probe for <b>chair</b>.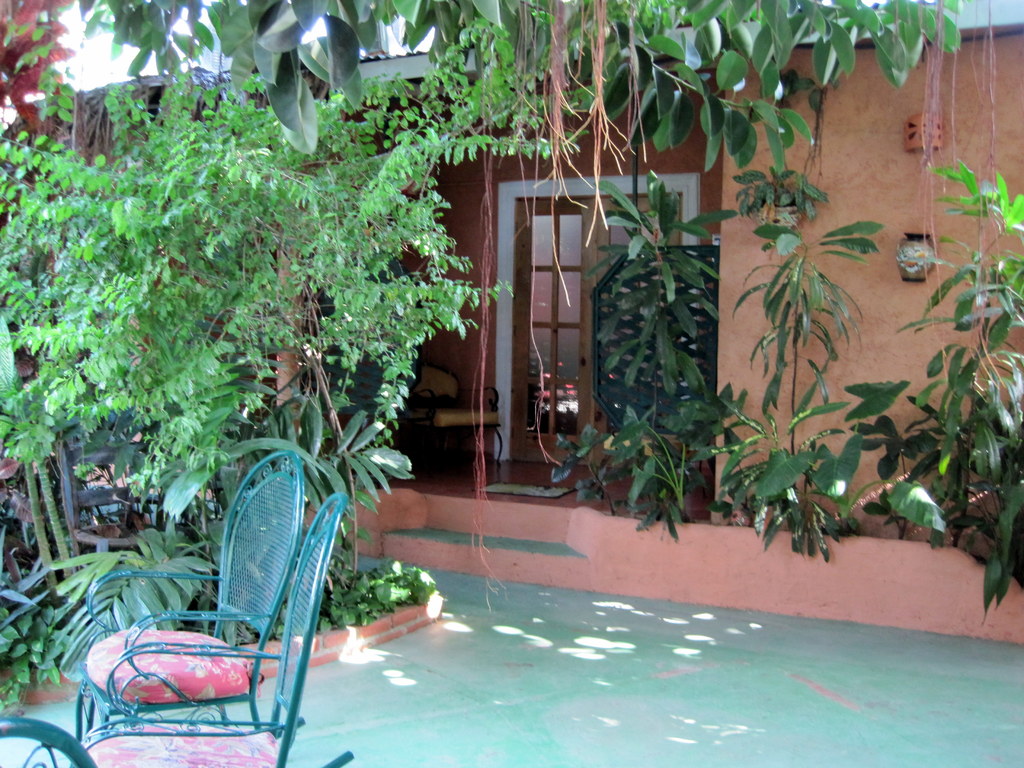
Probe result: left=0, top=717, right=96, bottom=767.
